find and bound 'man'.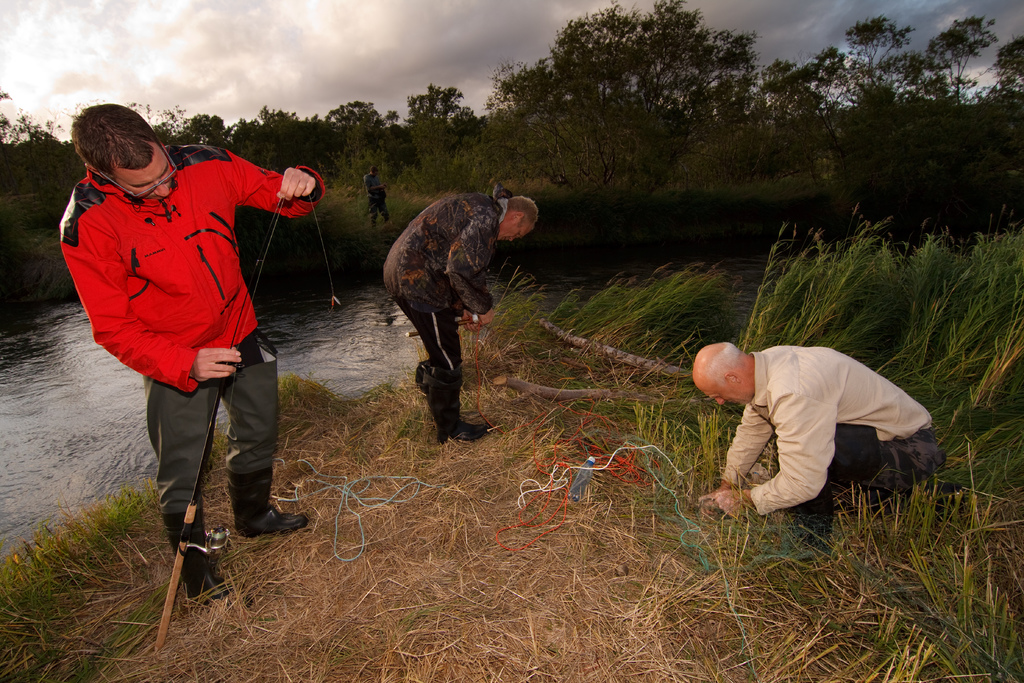
Bound: 362/169/388/223.
